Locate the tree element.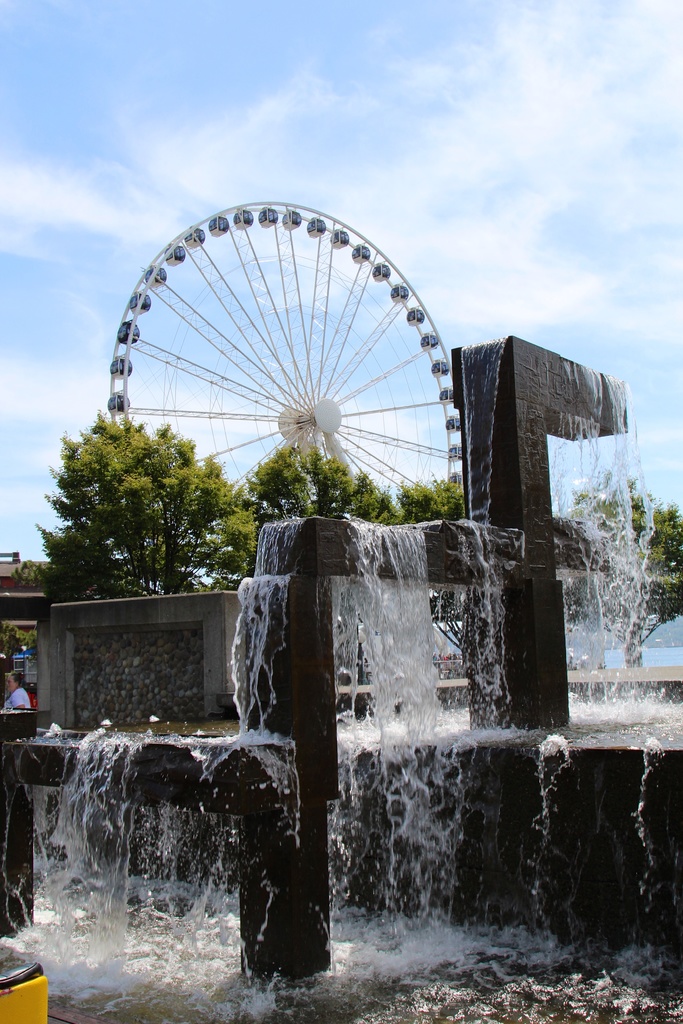
Element bbox: crop(36, 413, 254, 585).
